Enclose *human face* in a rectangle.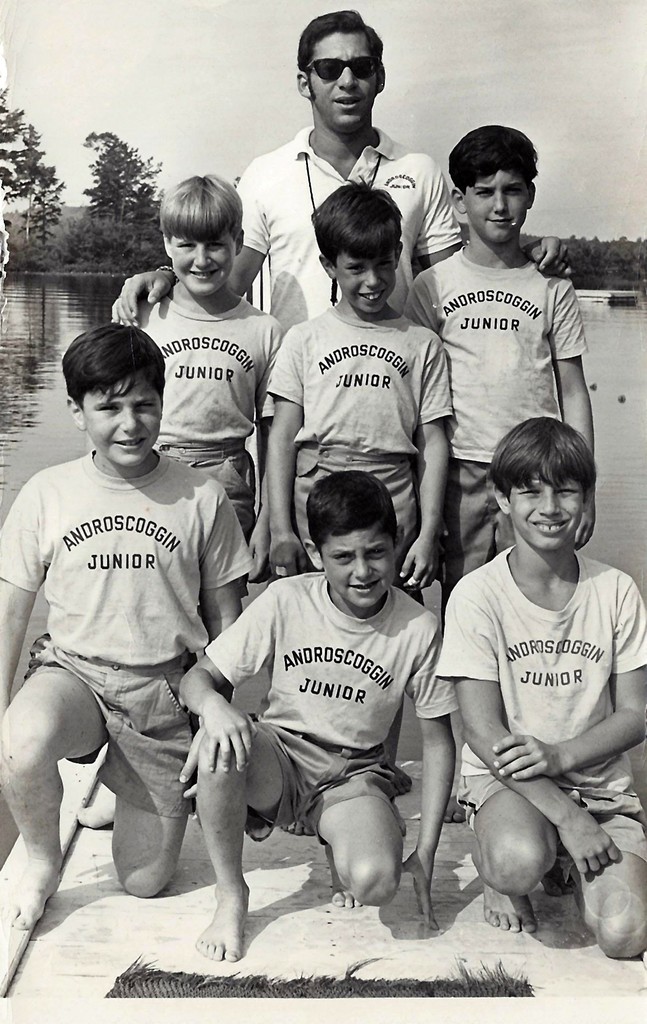
detection(83, 375, 158, 471).
